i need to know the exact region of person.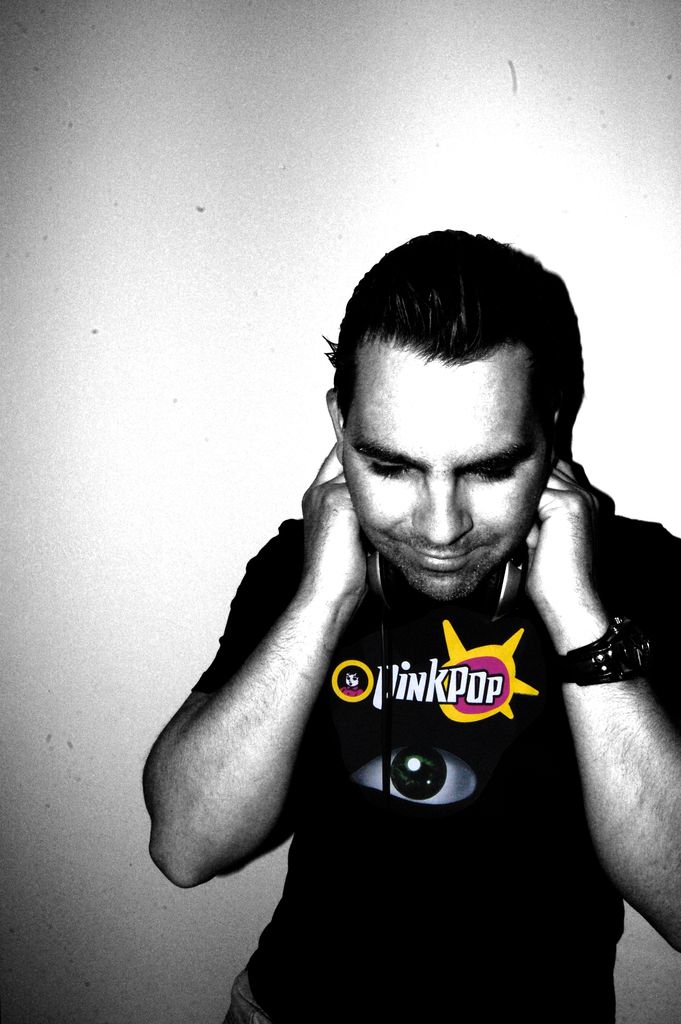
Region: BBox(158, 210, 660, 947).
